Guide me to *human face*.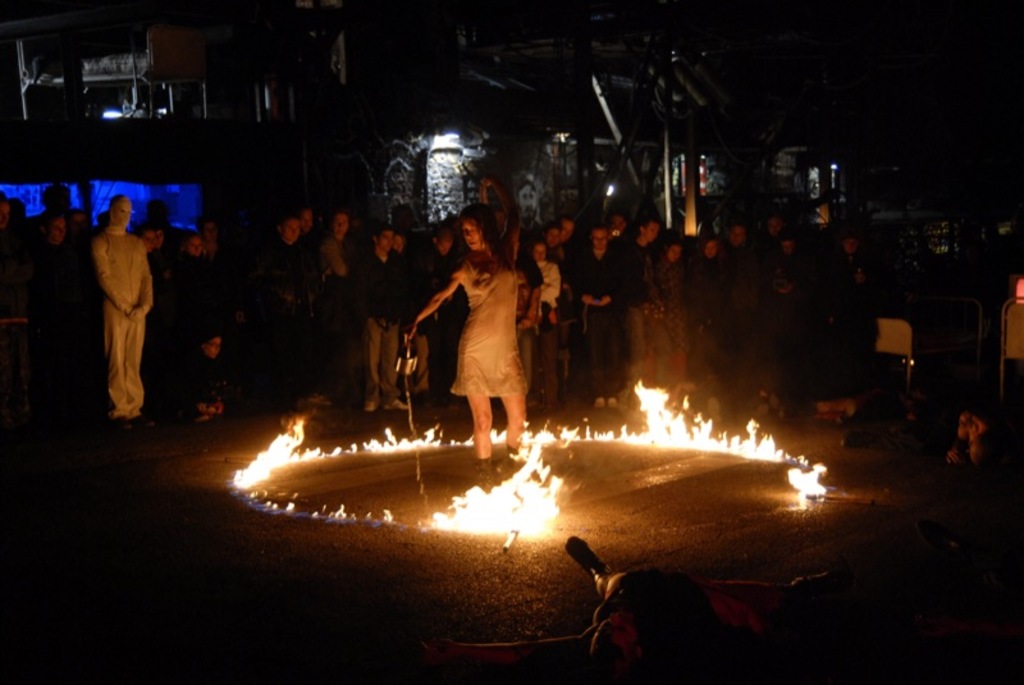
Guidance: [594,229,607,251].
